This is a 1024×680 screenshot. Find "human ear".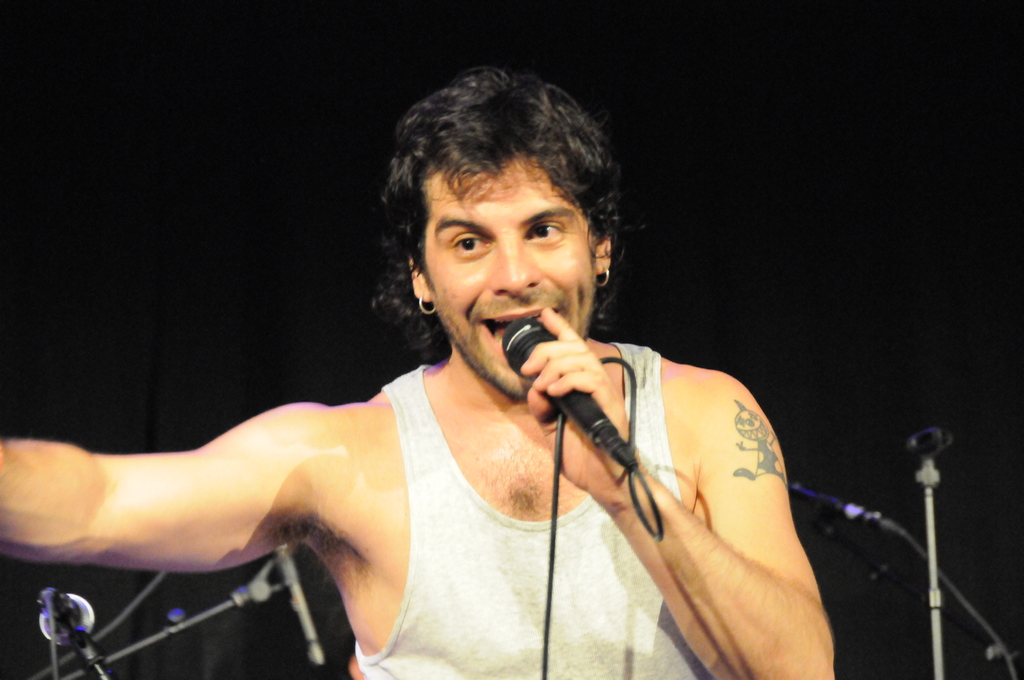
Bounding box: crop(593, 236, 611, 275).
